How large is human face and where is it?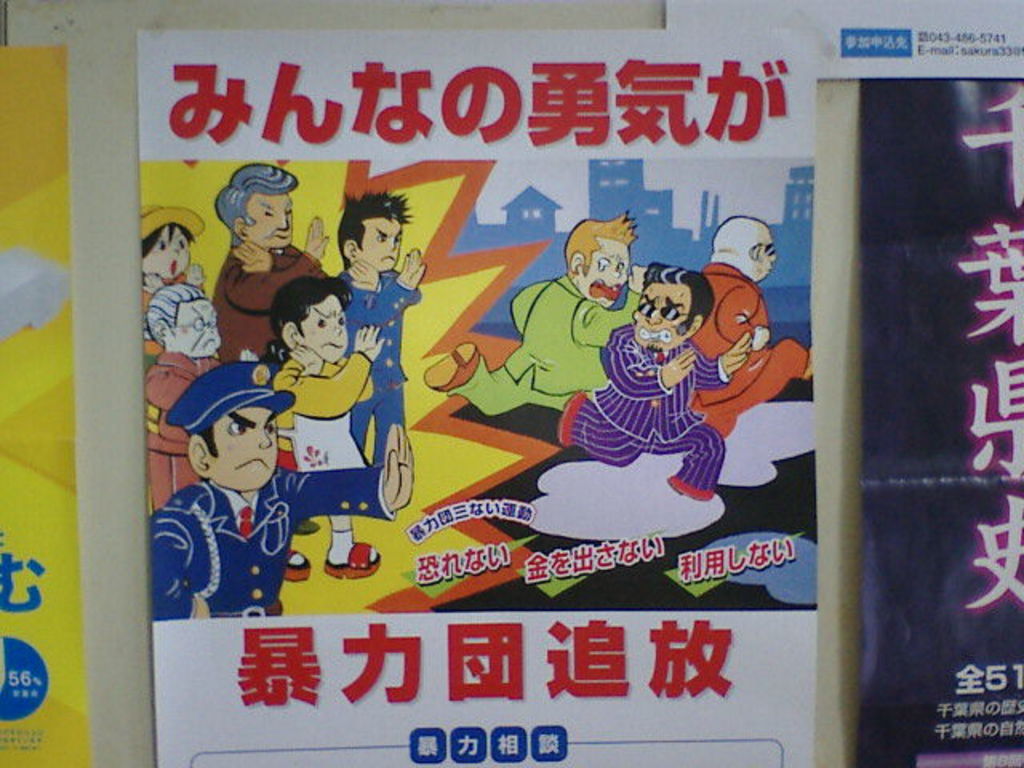
Bounding box: [630,285,693,355].
